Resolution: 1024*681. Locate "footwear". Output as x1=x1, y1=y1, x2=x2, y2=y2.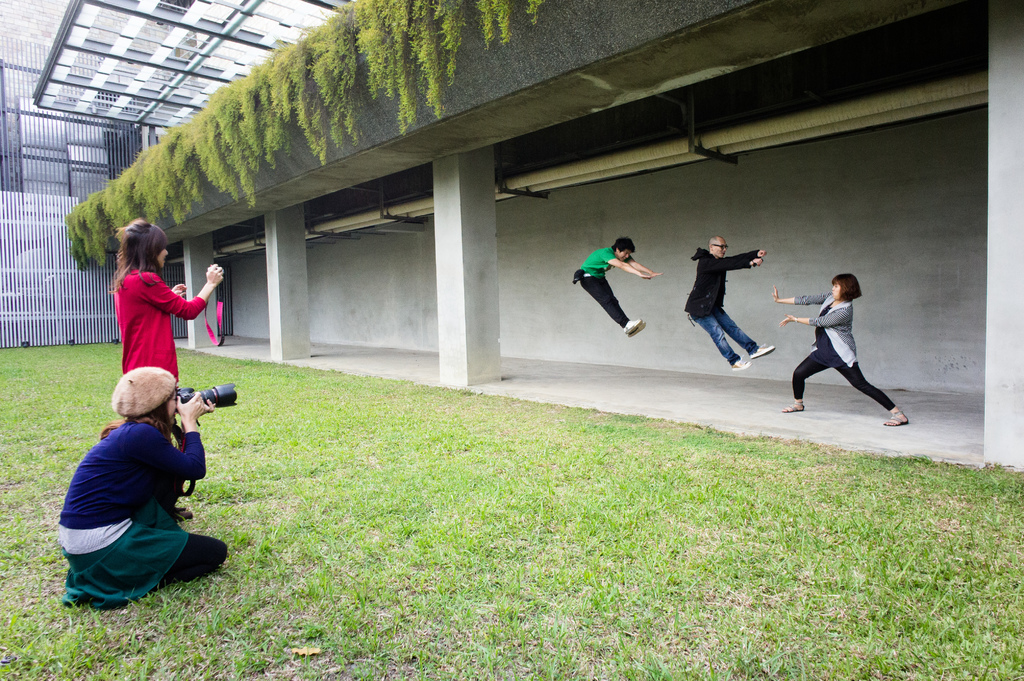
x1=781, y1=399, x2=799, y2=410.
